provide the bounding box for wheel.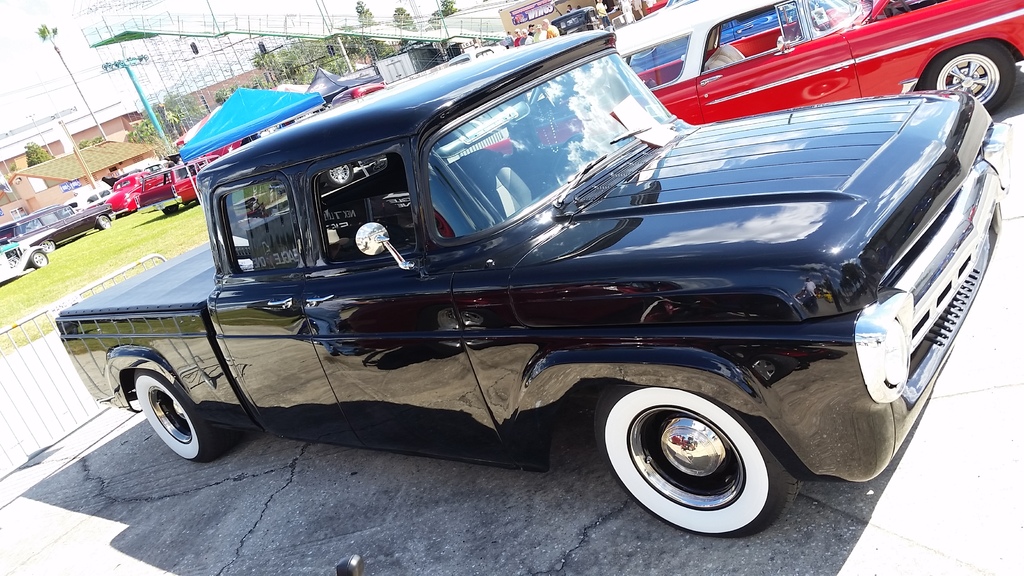
918,42,1015,111.
